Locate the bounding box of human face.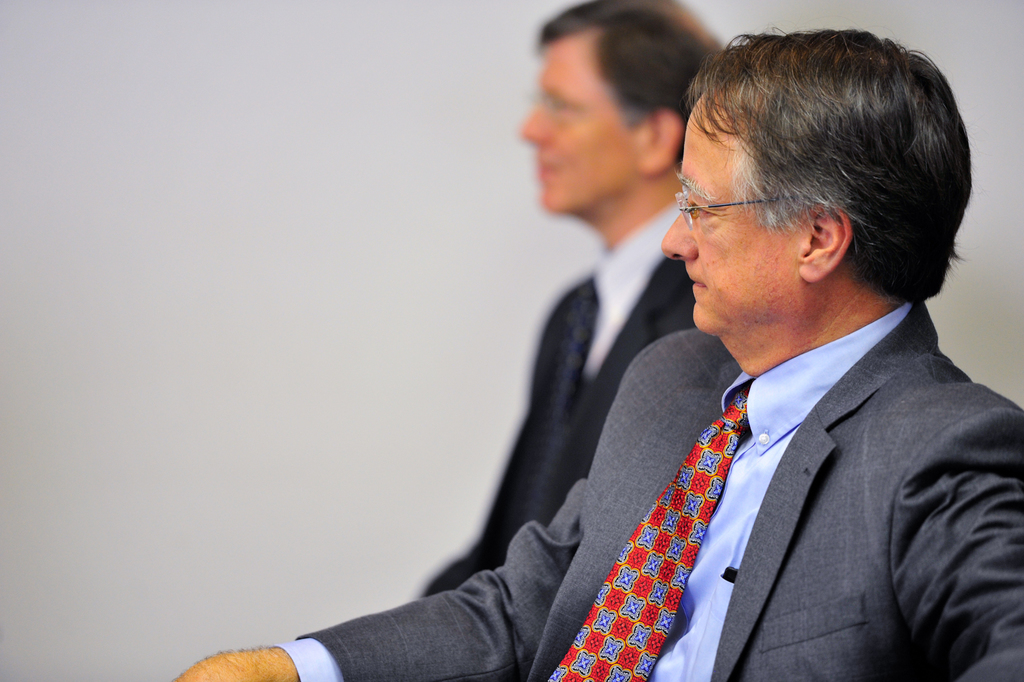
Bounding box: left=660, top=79, right=804, bottom=337.
